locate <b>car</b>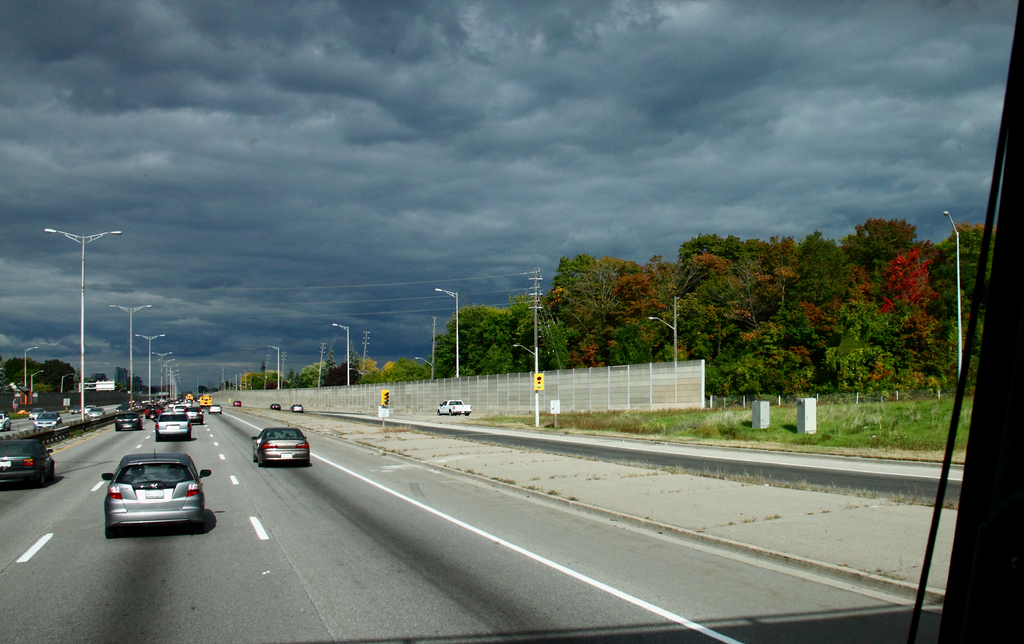
l=111, t=408, r=147, b=434
